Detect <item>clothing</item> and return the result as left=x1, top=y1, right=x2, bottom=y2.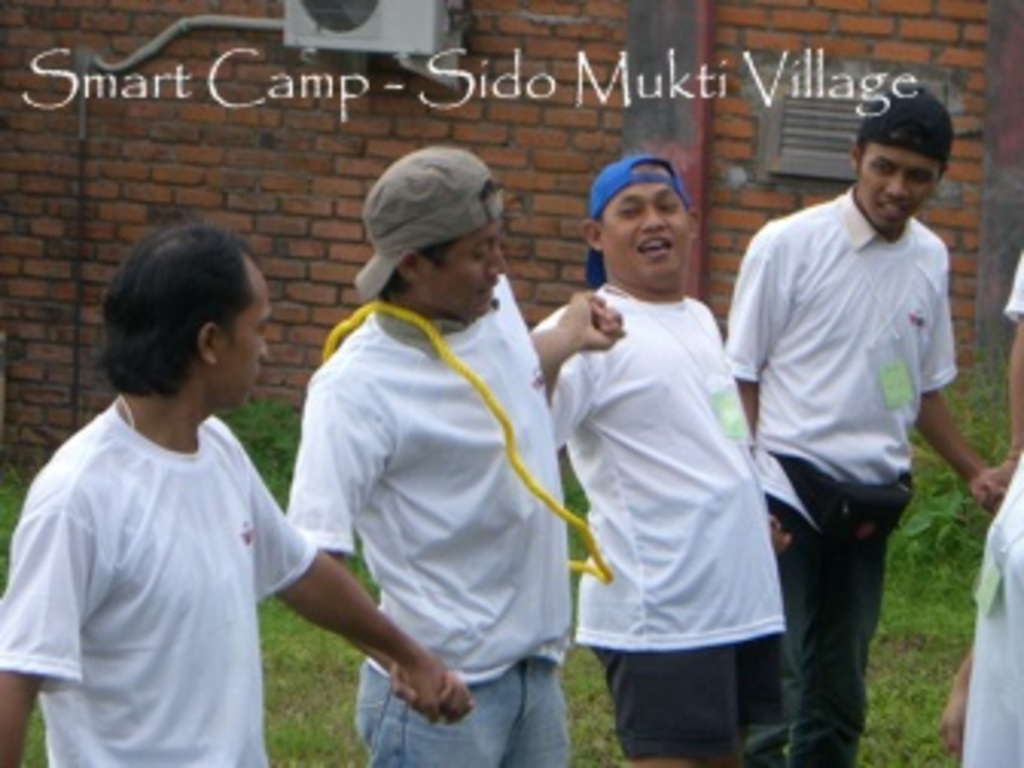
left=963, top=454, right=1021, bottom=765.
